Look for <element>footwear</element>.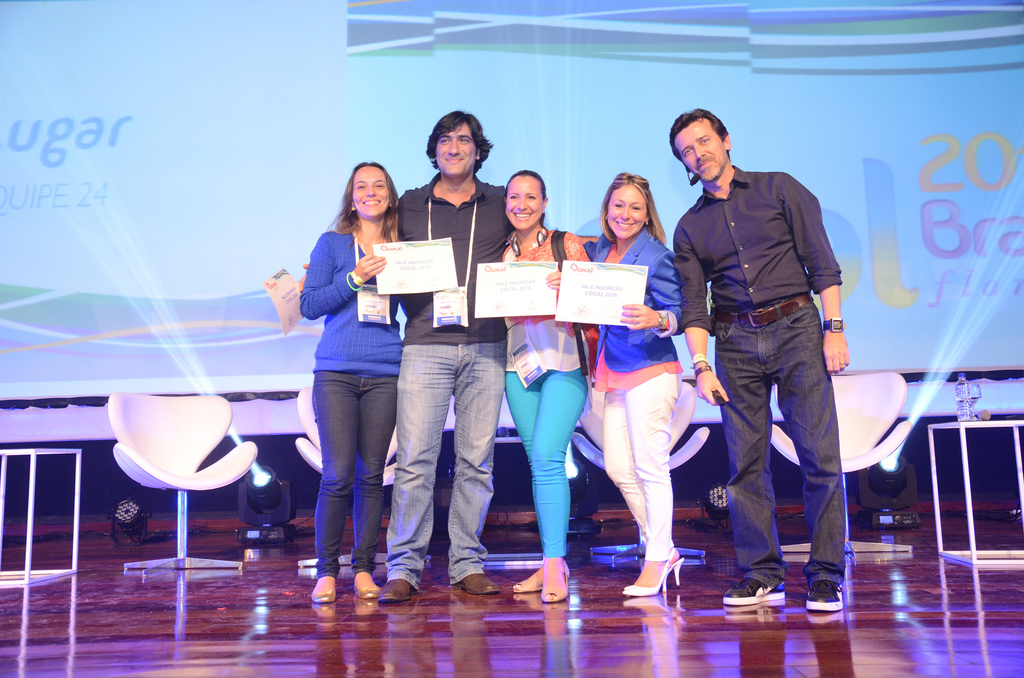
Found: locate(378, 579, 414, 600).
